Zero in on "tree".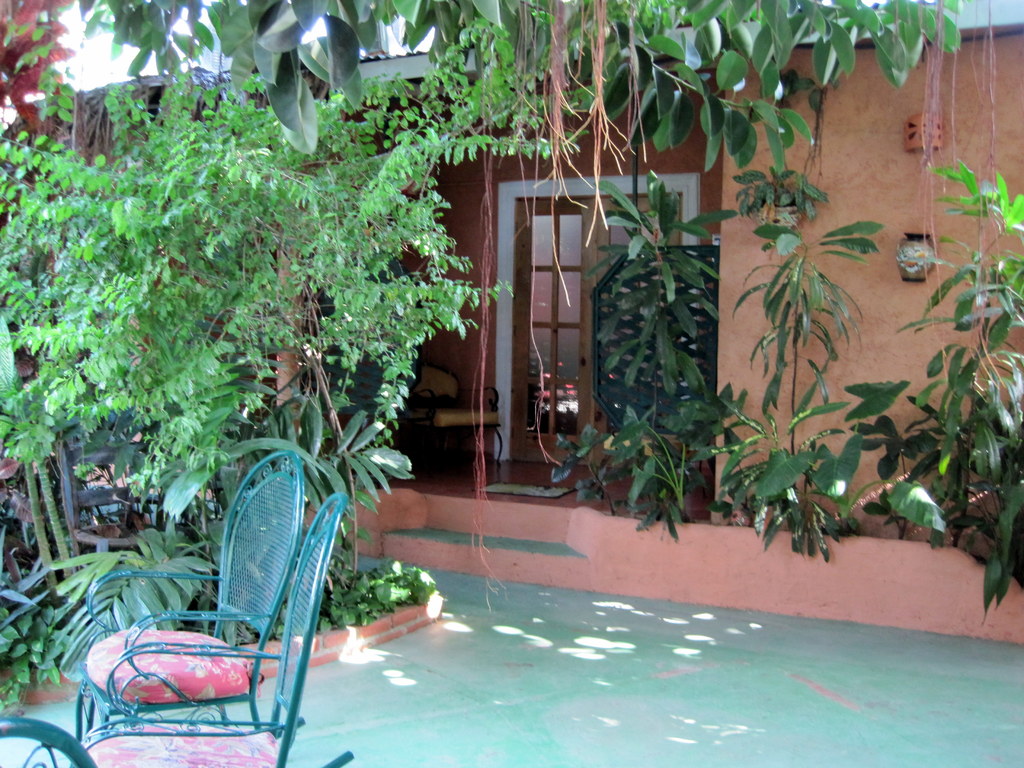
Zeroed in: l=20, t=3, r=1009, b=648.
